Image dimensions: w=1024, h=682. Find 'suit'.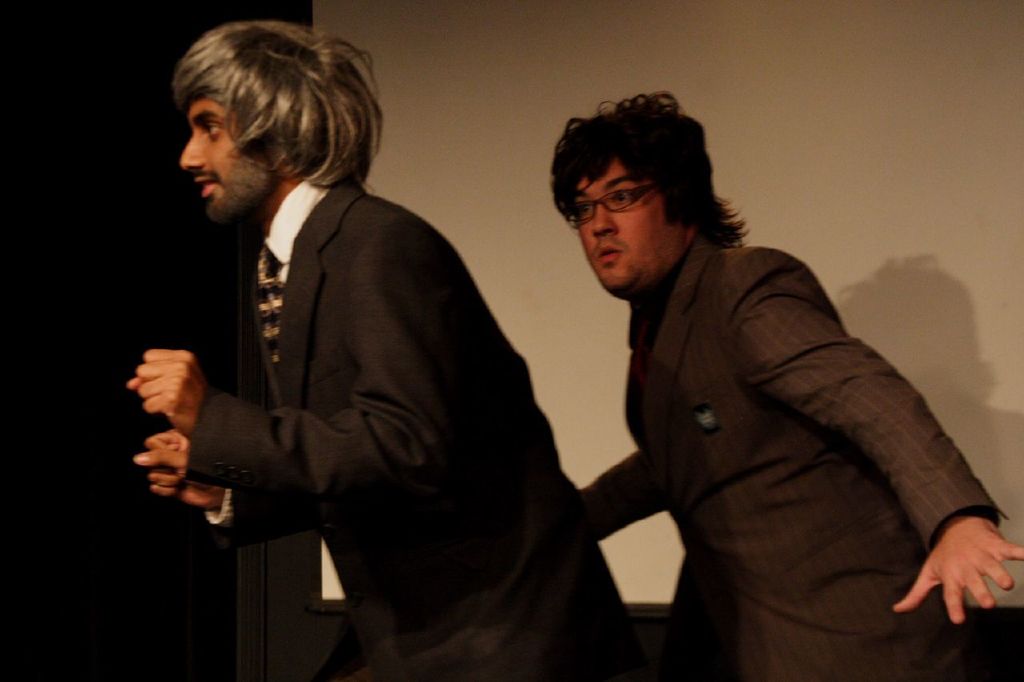
select_region(582, 234, 1006, 681).
